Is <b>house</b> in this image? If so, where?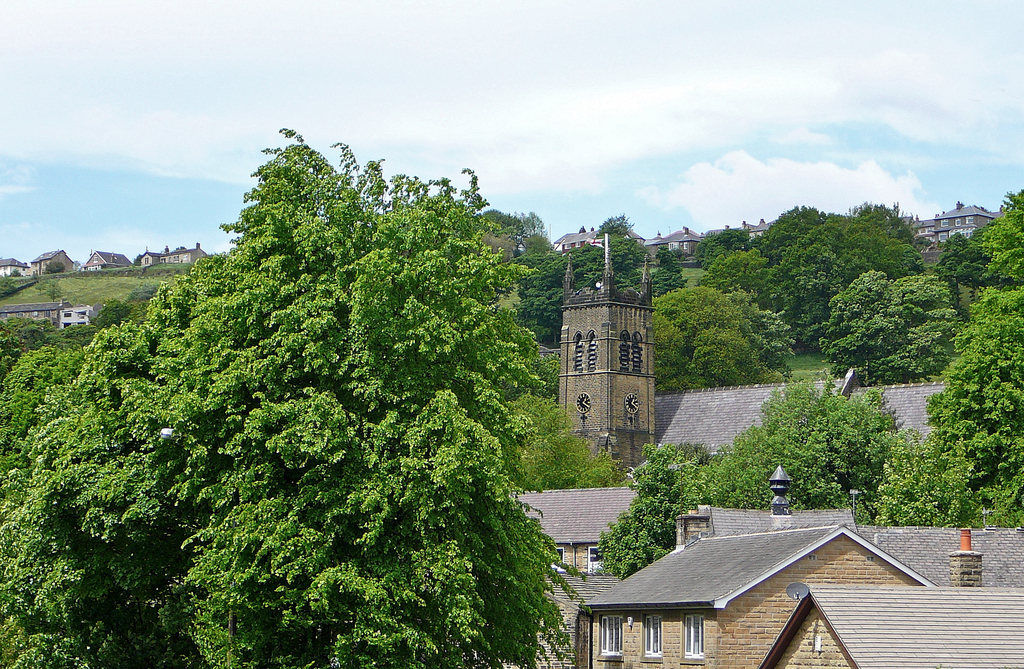
Yes, at x1=29 y1=248 x2=73 y2=273.
